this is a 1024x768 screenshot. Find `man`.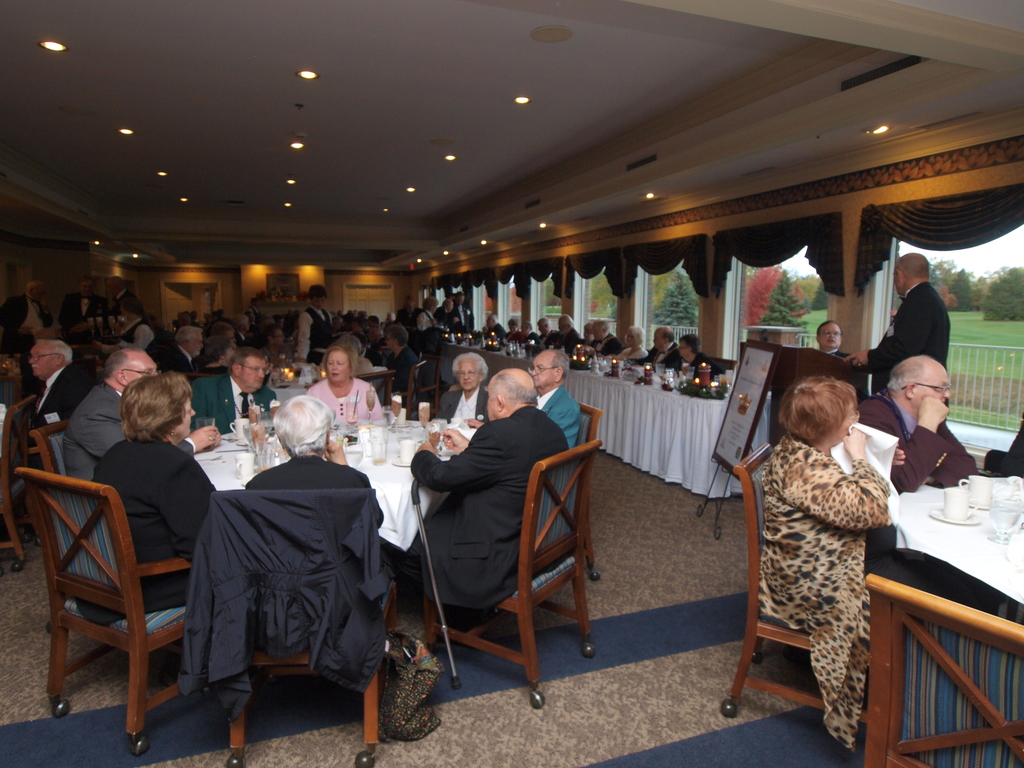
Bounding box: <region>60, 347, 221, 484</region>.
